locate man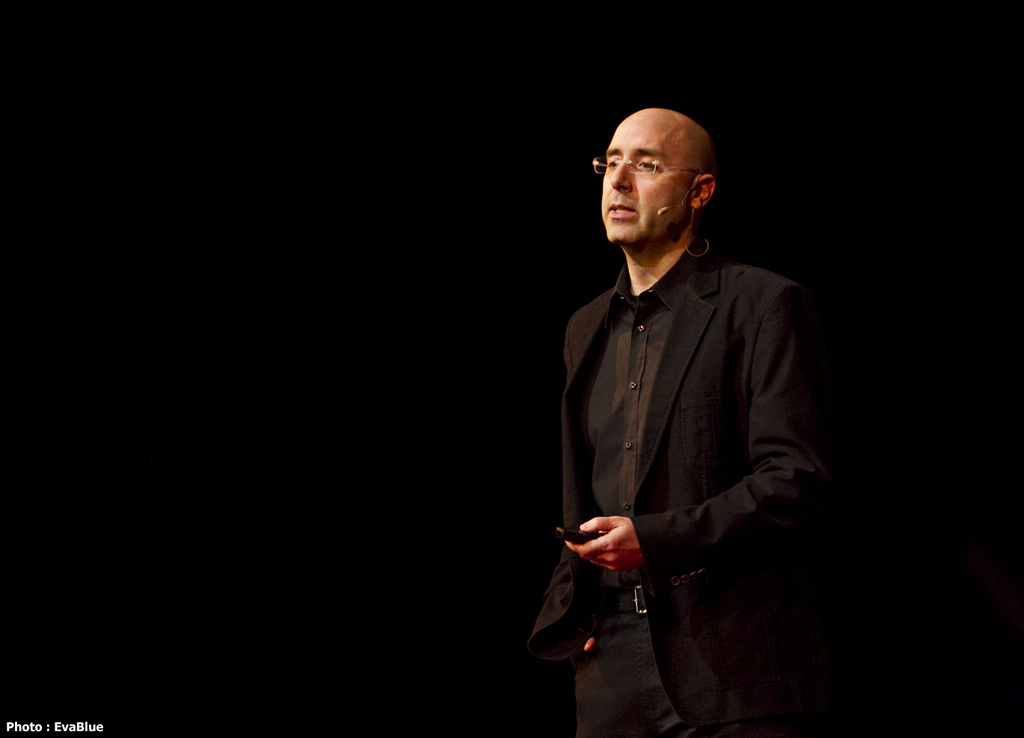
<bbox>529, 89, 835, 727</bbox>
